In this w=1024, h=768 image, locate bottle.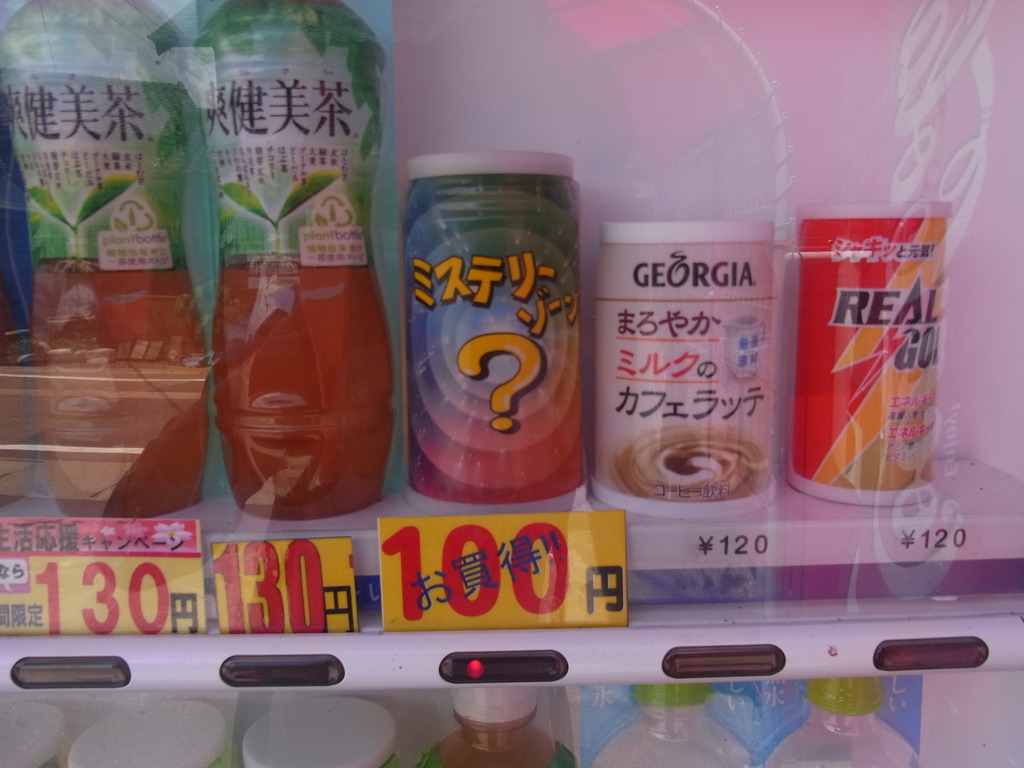
Bounding box: locate(0, 0, 204, 522).
